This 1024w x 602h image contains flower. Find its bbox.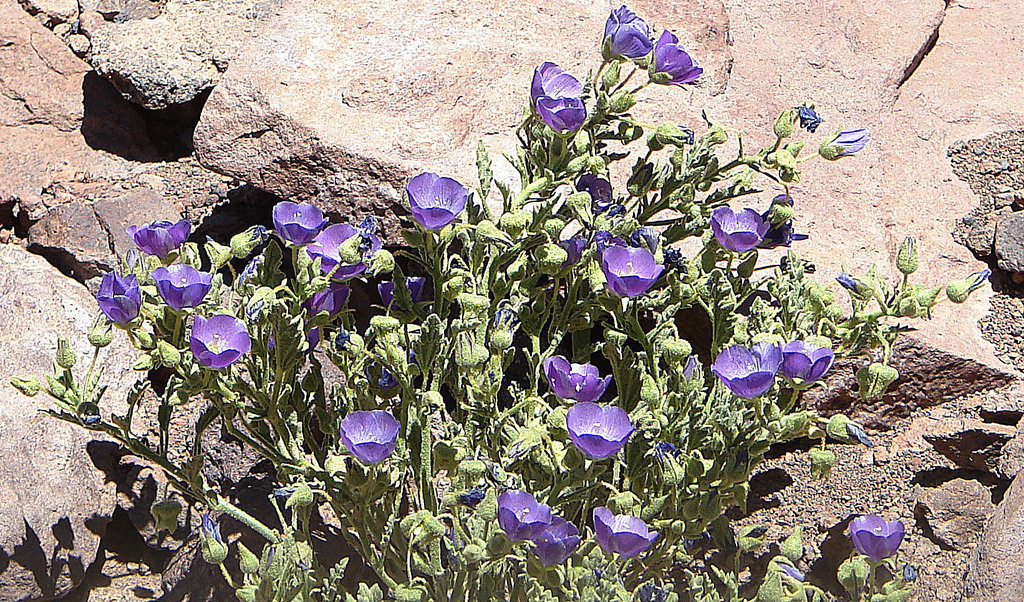
crop(308, 223, 383, 281).
